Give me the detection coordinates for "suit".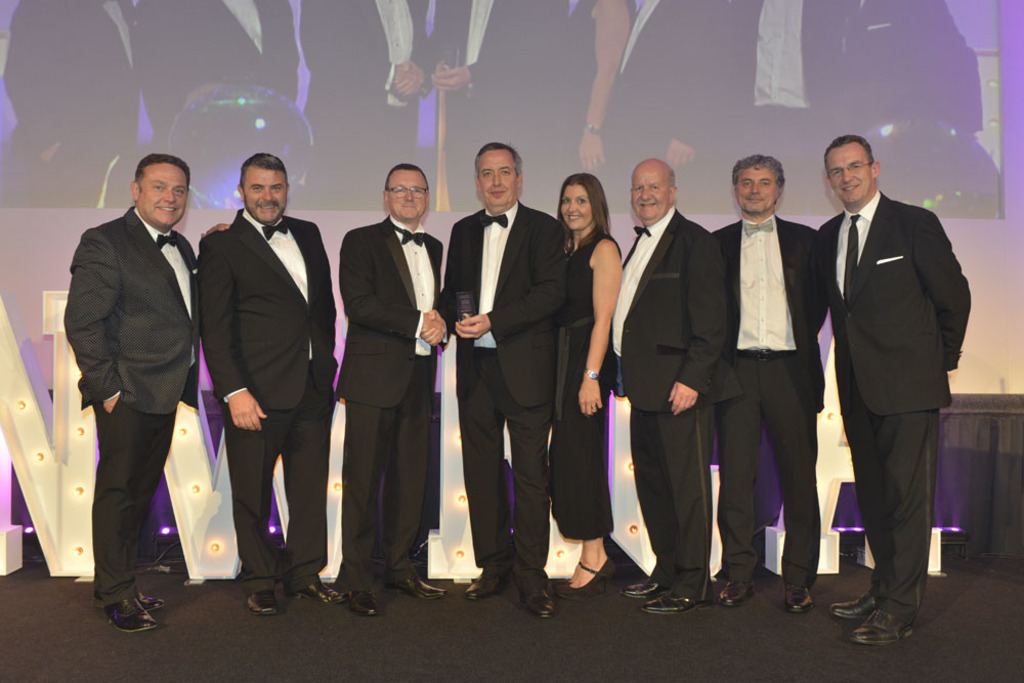
region(606, 199, 737, 604).
